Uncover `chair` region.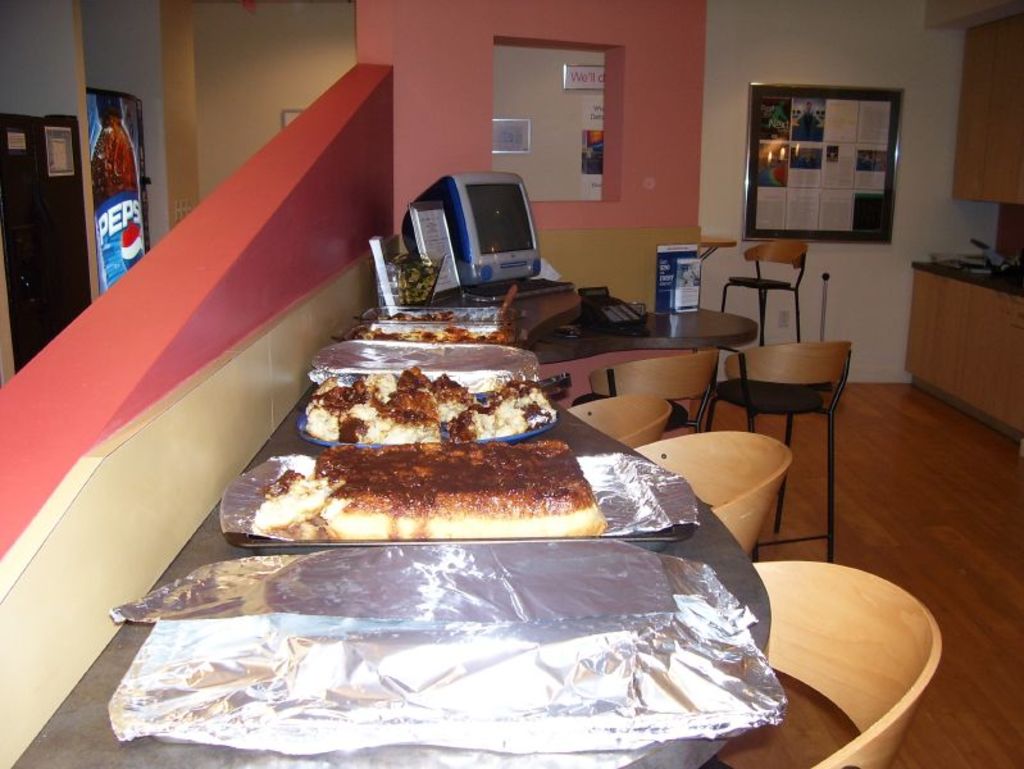
Uncovered: detection(573, 393, 672, 452).
